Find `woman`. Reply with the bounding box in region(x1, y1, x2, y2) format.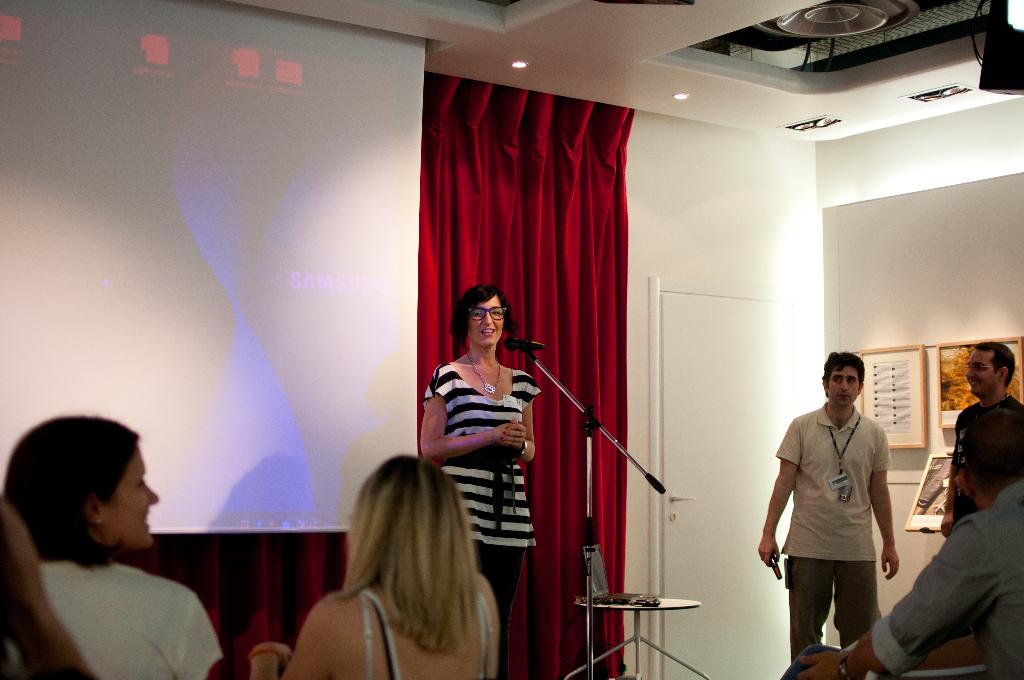
region(420, 283, 547, 679).
